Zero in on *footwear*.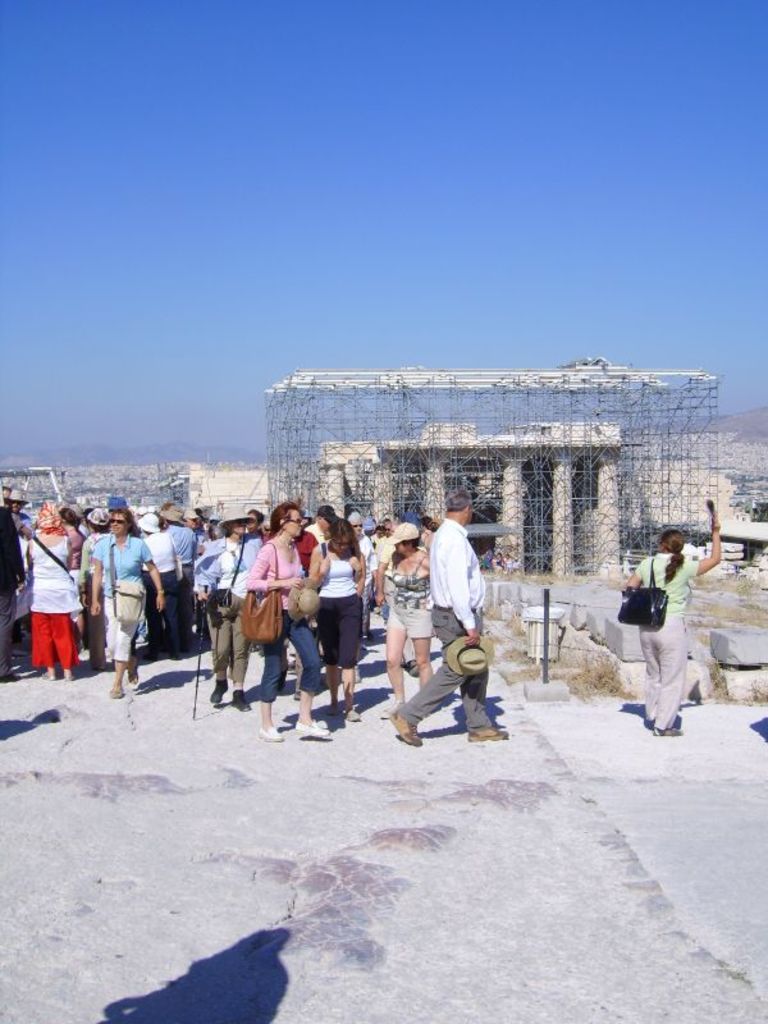
Zeroed in: 228 691 251 717.
